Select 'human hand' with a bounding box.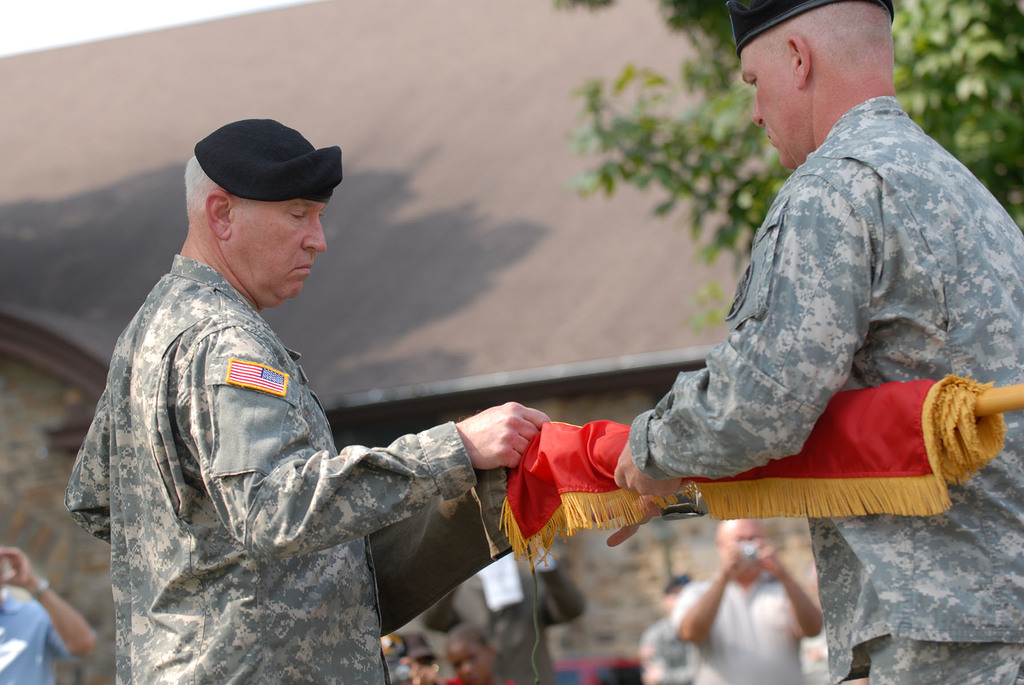
(x1=460, y1=399, x2=550, y2=473).
